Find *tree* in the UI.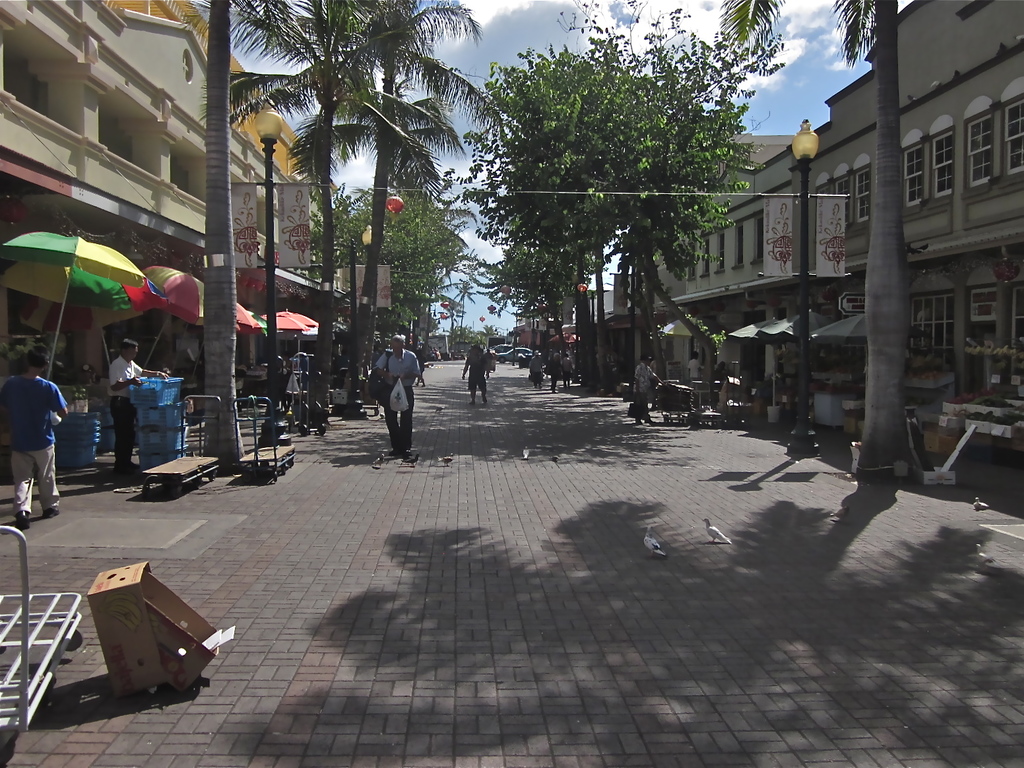
UI element at BBox(445, 31, 767, 386).
